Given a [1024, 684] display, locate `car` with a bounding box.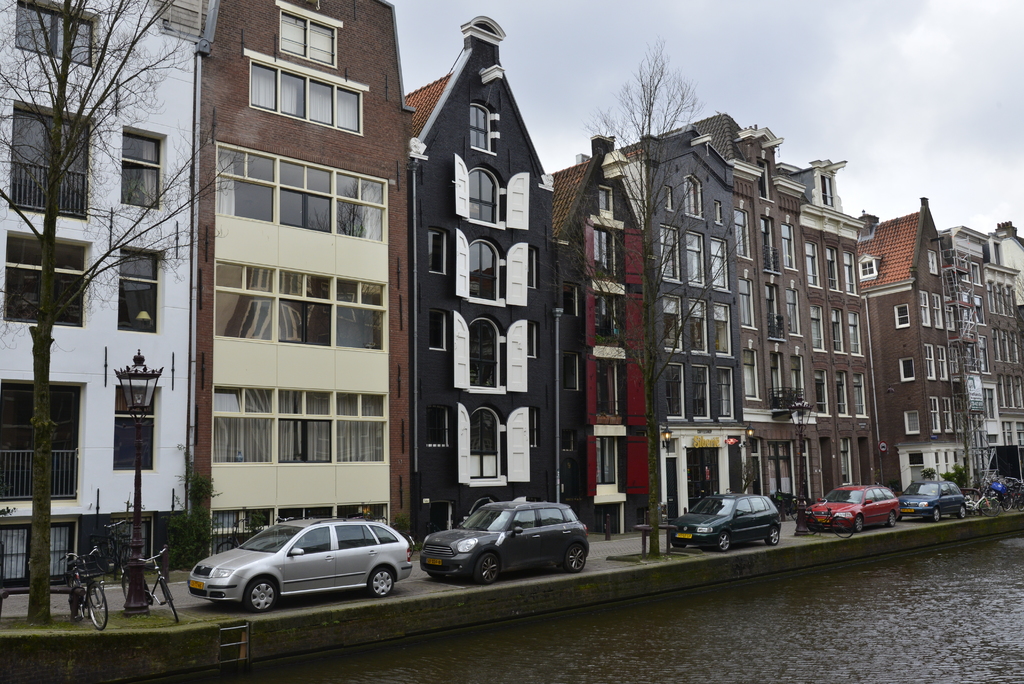
Located: bbox=(187, 517, 420, 615).
